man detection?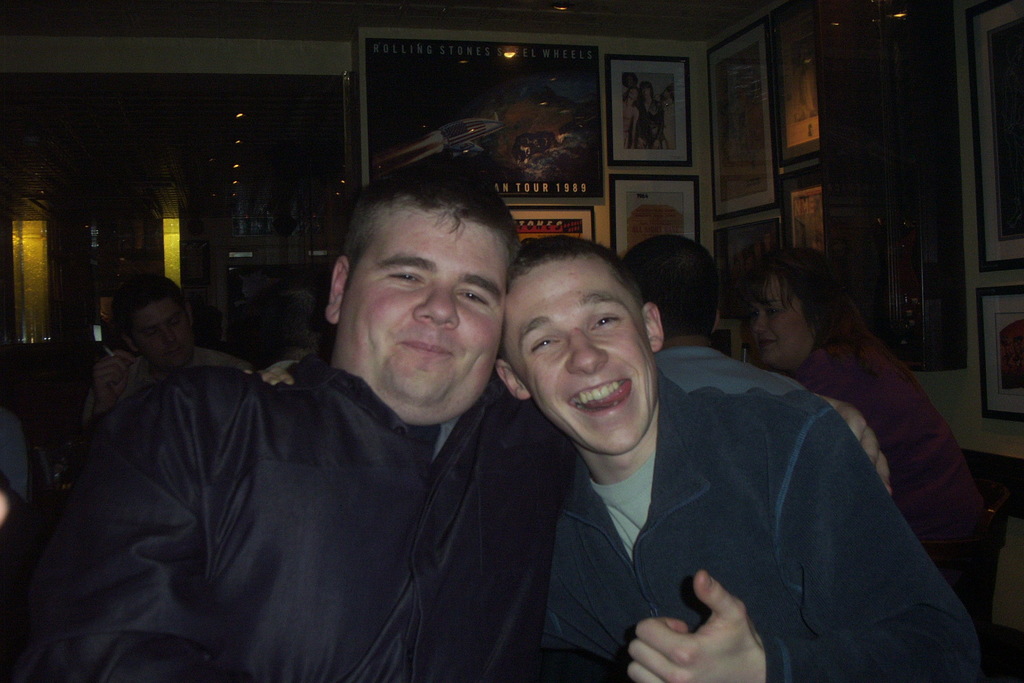
BBox(44, 154, 913, 682)
